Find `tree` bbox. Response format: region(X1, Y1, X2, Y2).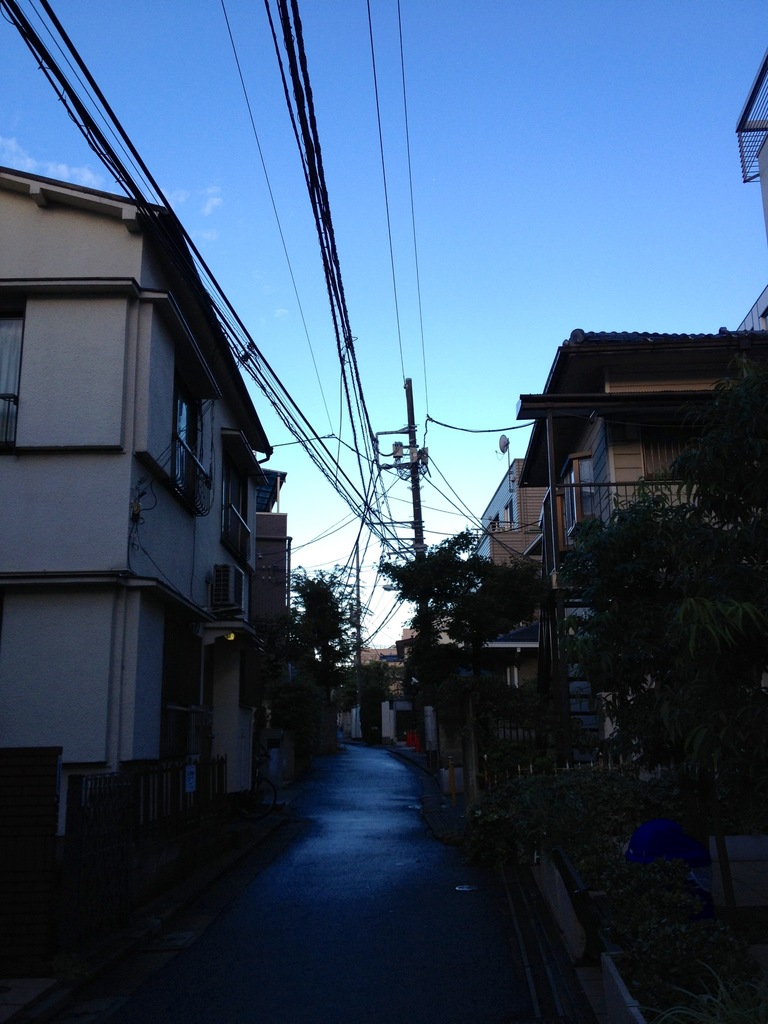
region(287, 559, 381, 732).
